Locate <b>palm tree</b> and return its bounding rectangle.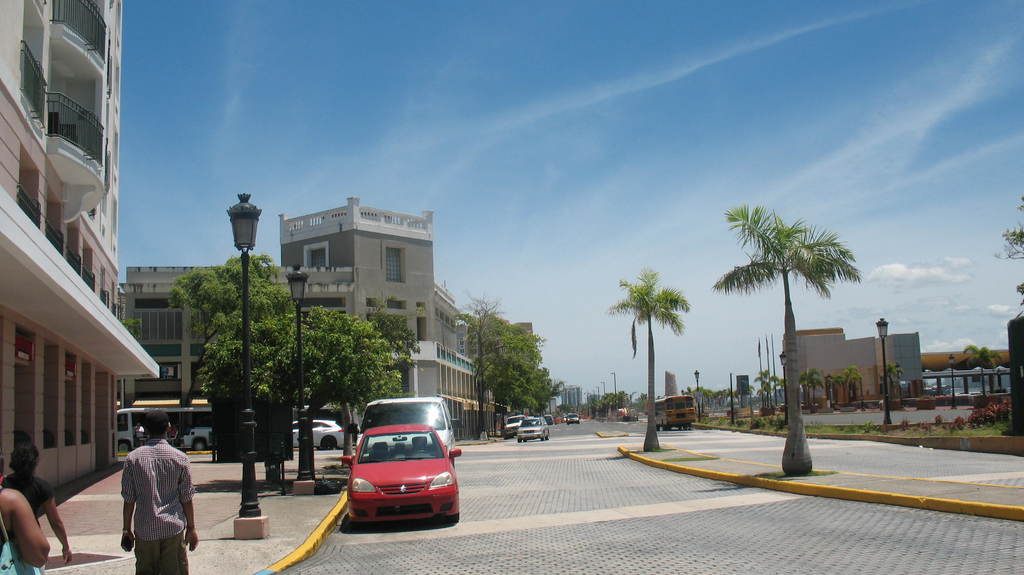
714 213 884 433.
